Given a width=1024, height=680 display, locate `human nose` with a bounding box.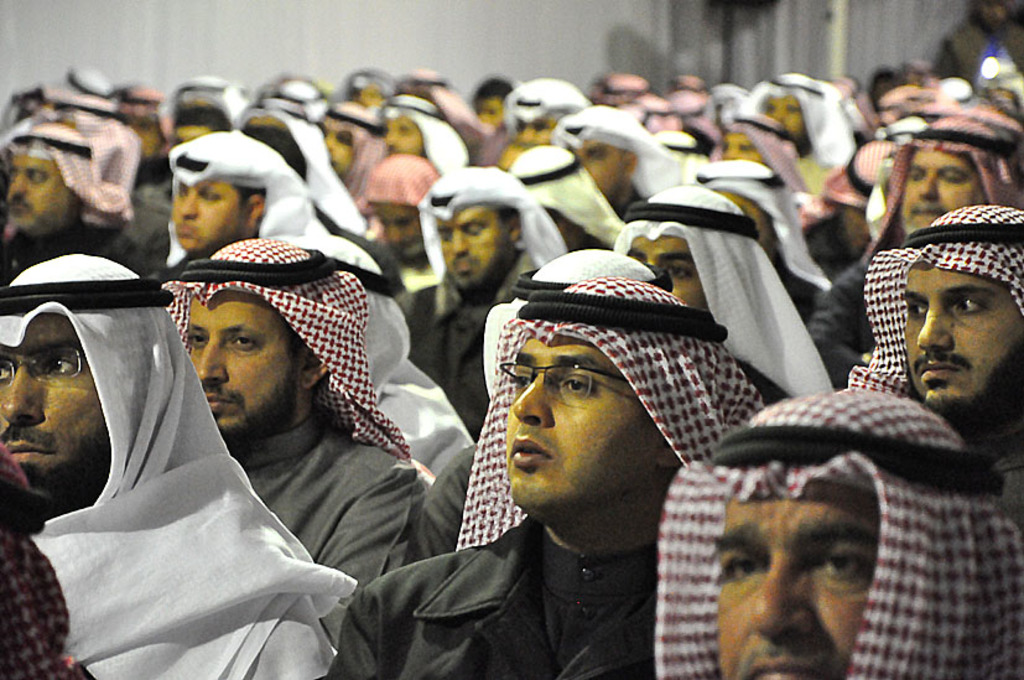
Located: 451, 232, 469, 254.
